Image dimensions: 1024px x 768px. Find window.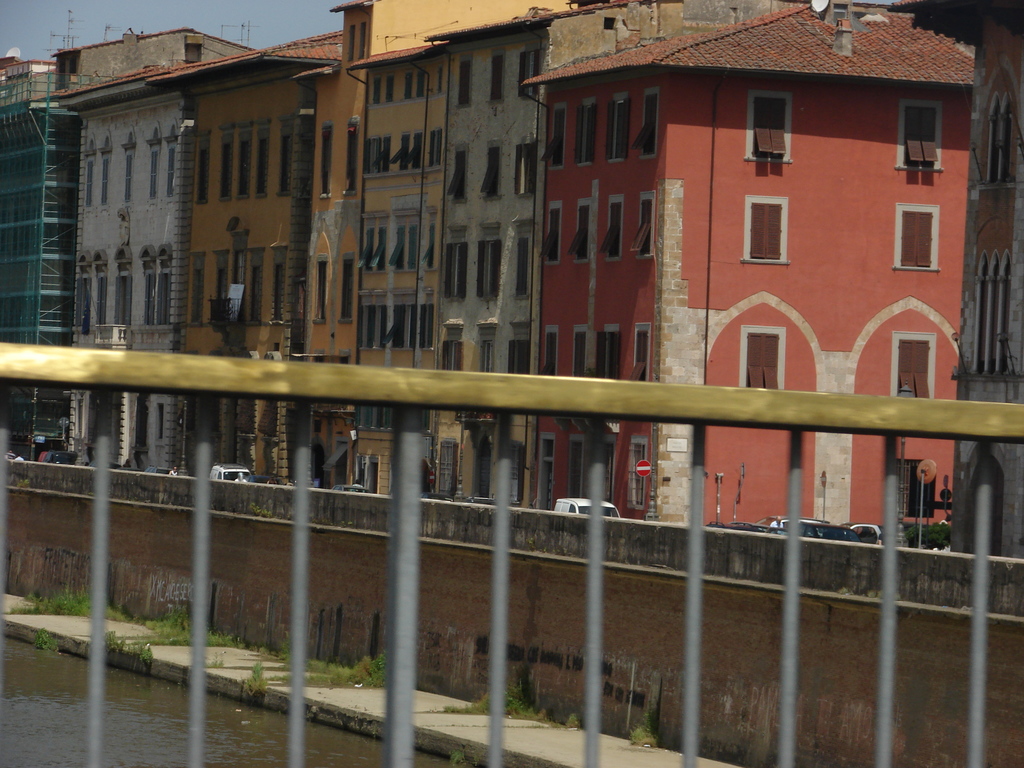
rect(480, 239, 500, 293).
